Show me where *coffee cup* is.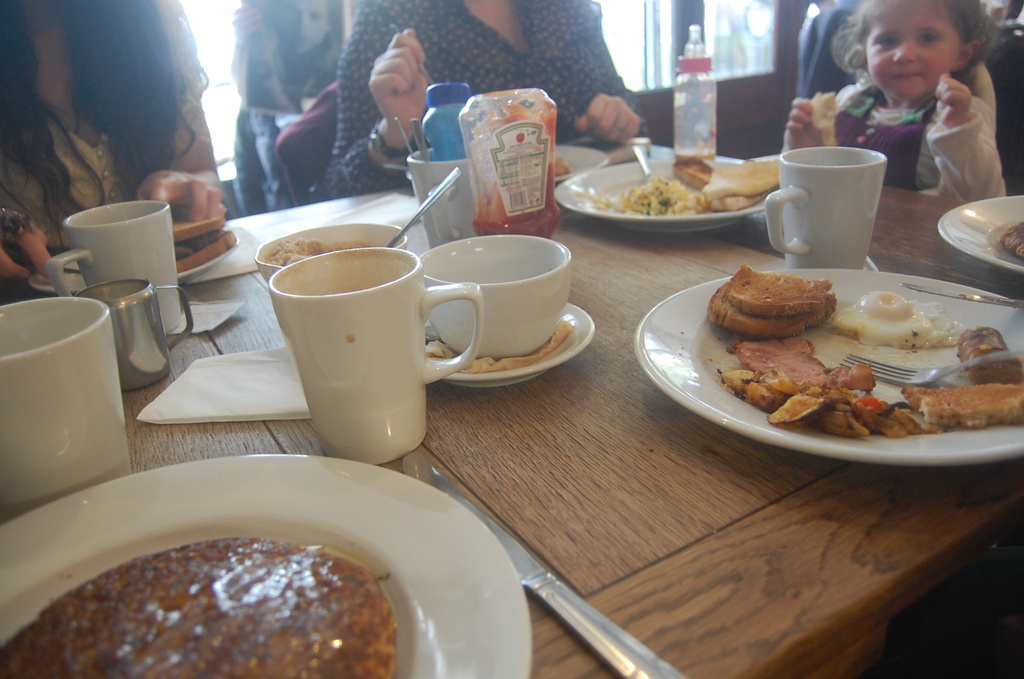
*coffee cup* is at bbox=(268, 248, 485, 463).
